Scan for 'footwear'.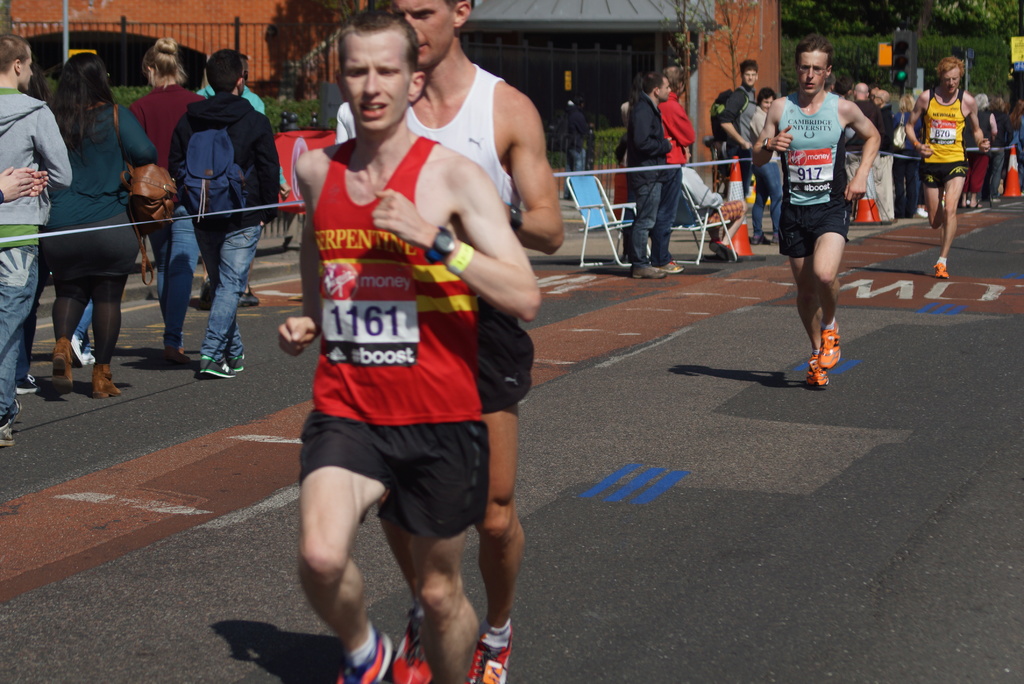
Scan result: BBox(88, 356, 120, 394).
